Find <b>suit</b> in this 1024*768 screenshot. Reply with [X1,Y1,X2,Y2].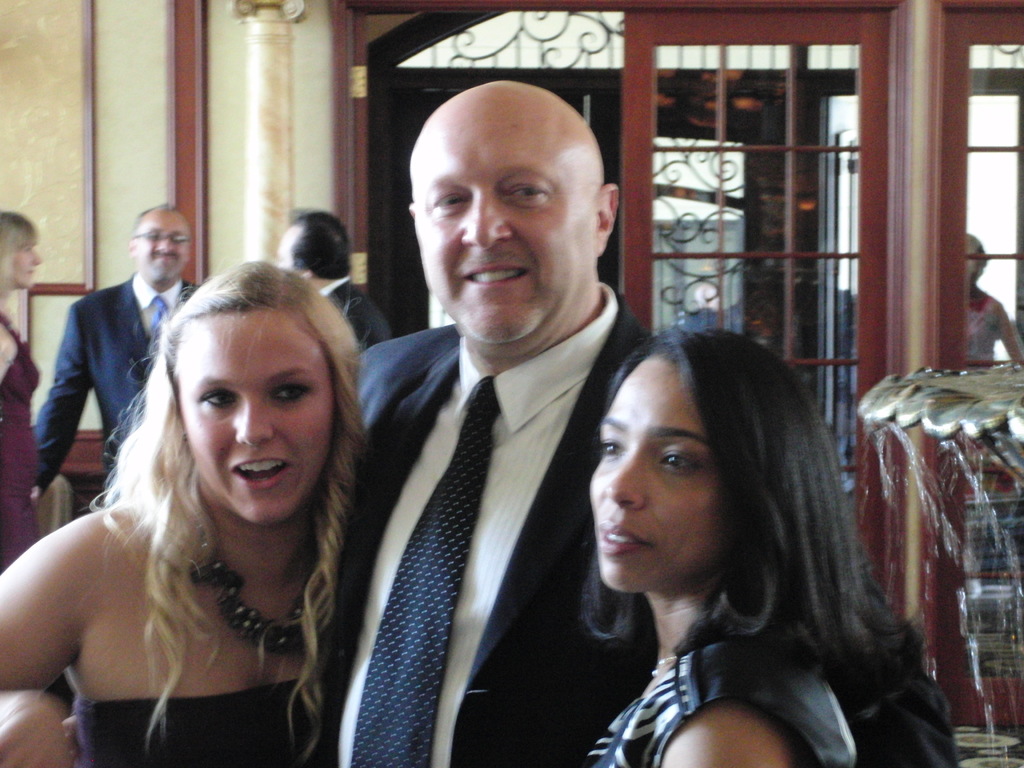
[320,273,390,342].
